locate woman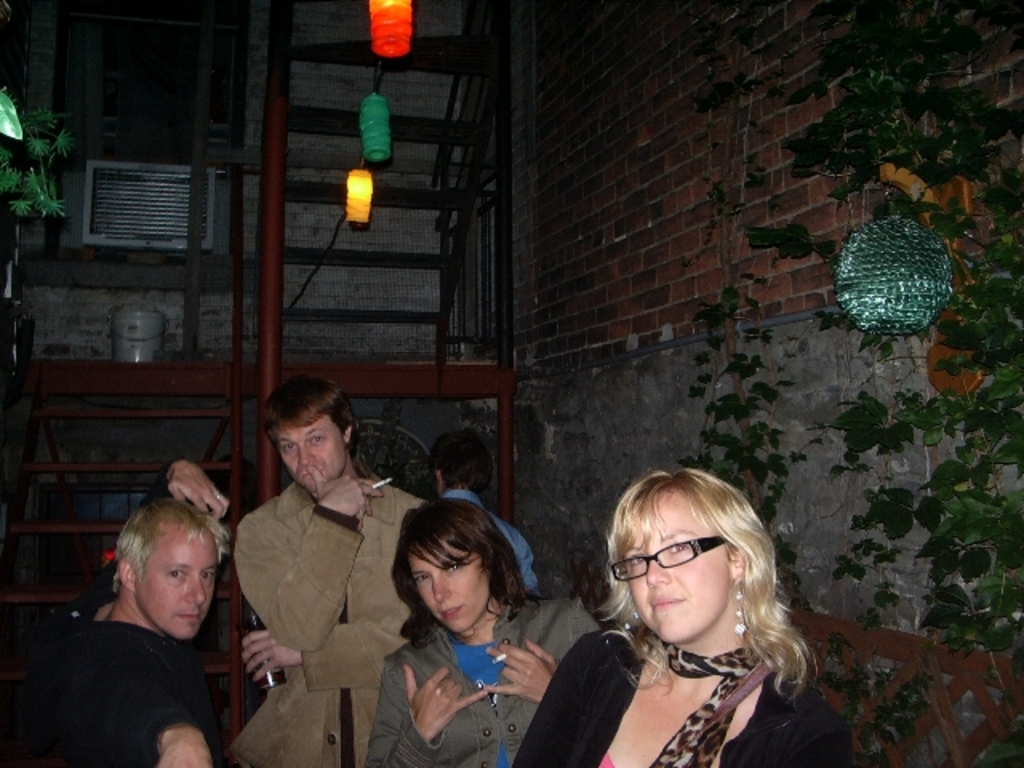
bbox(526, 459, 842, 760)
